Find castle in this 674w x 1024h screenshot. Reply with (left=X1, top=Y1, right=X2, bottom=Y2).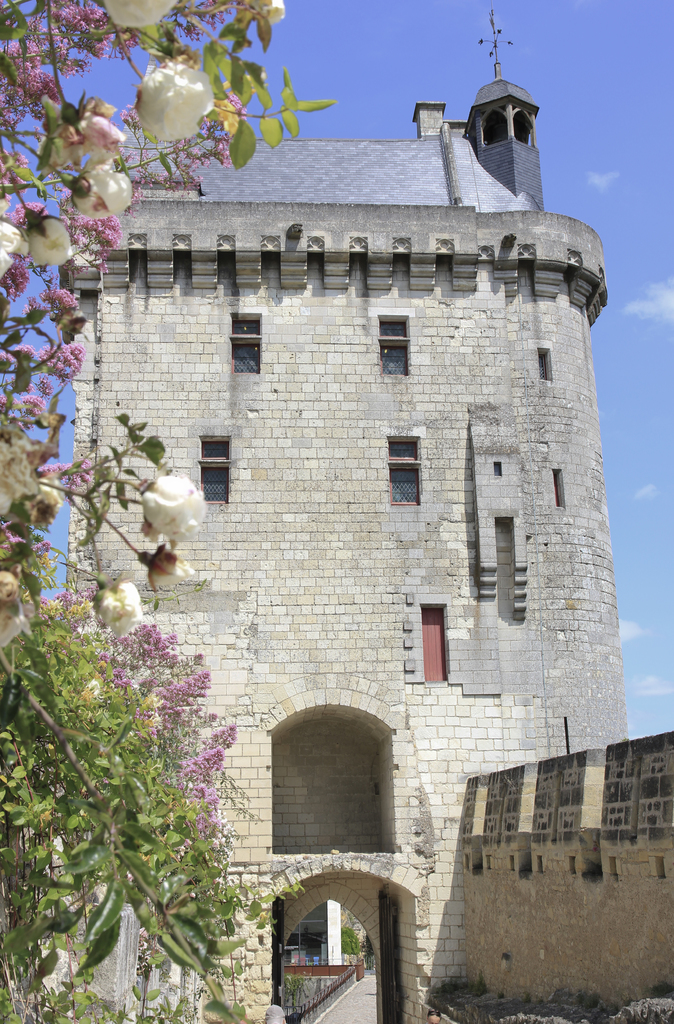
(left=36, top=28, right=673, bottom=1019).
